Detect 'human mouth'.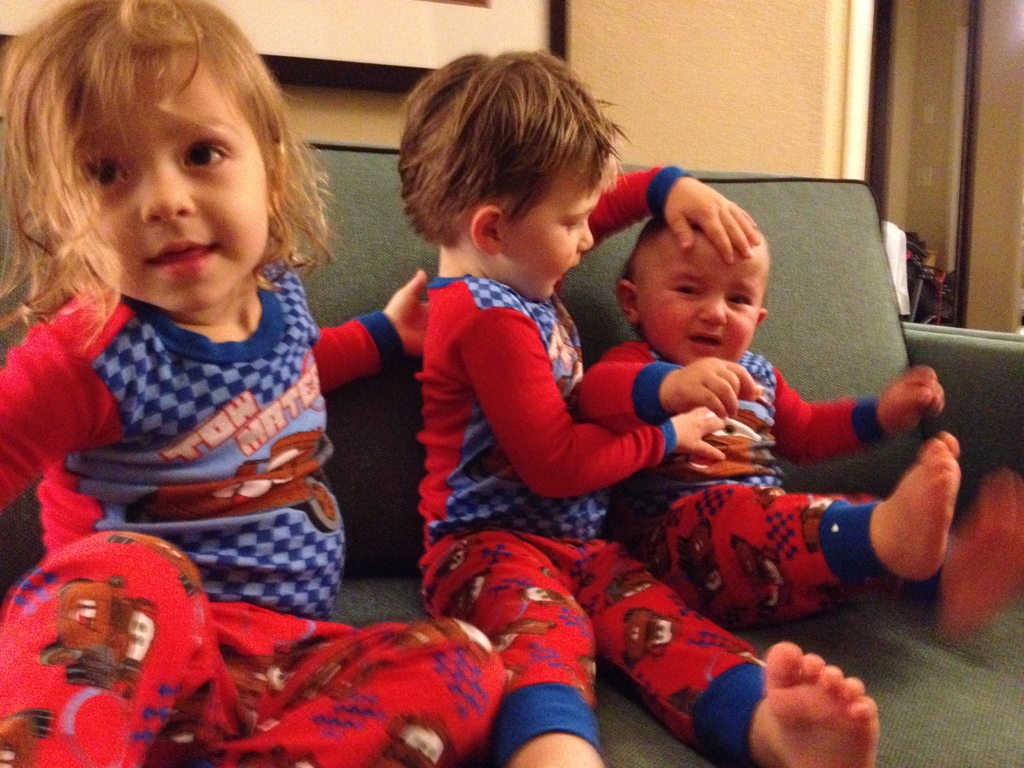
Detected at box(694, 324, 725, 353).
